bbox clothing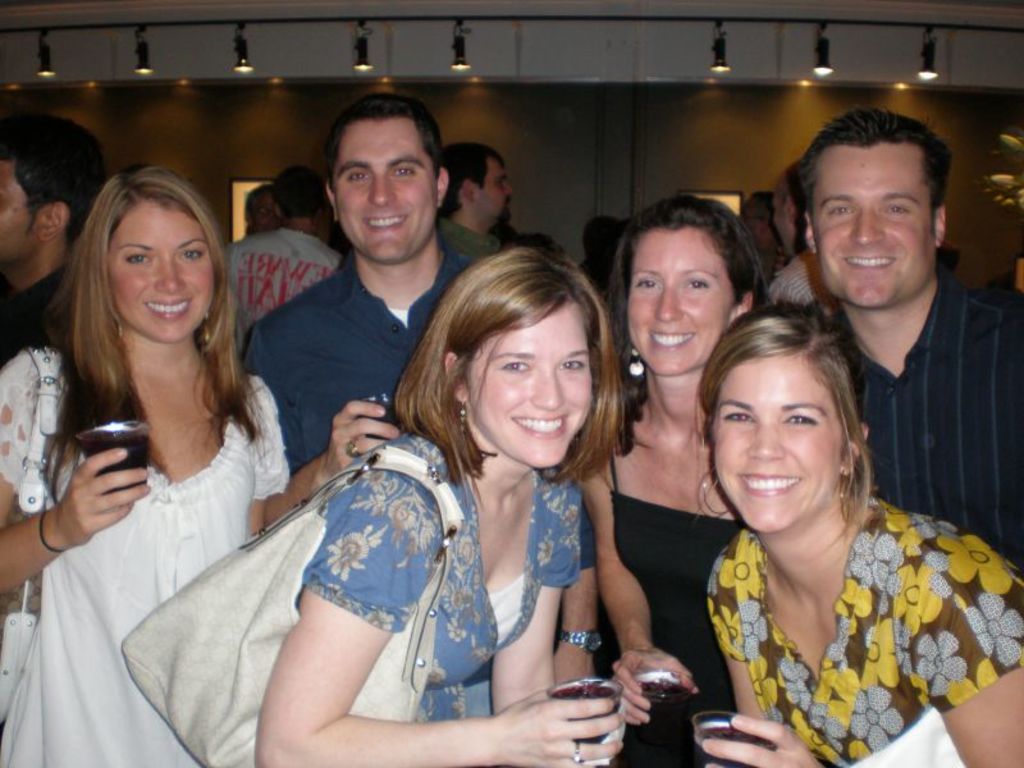
region(0, 335, 288, 767)
